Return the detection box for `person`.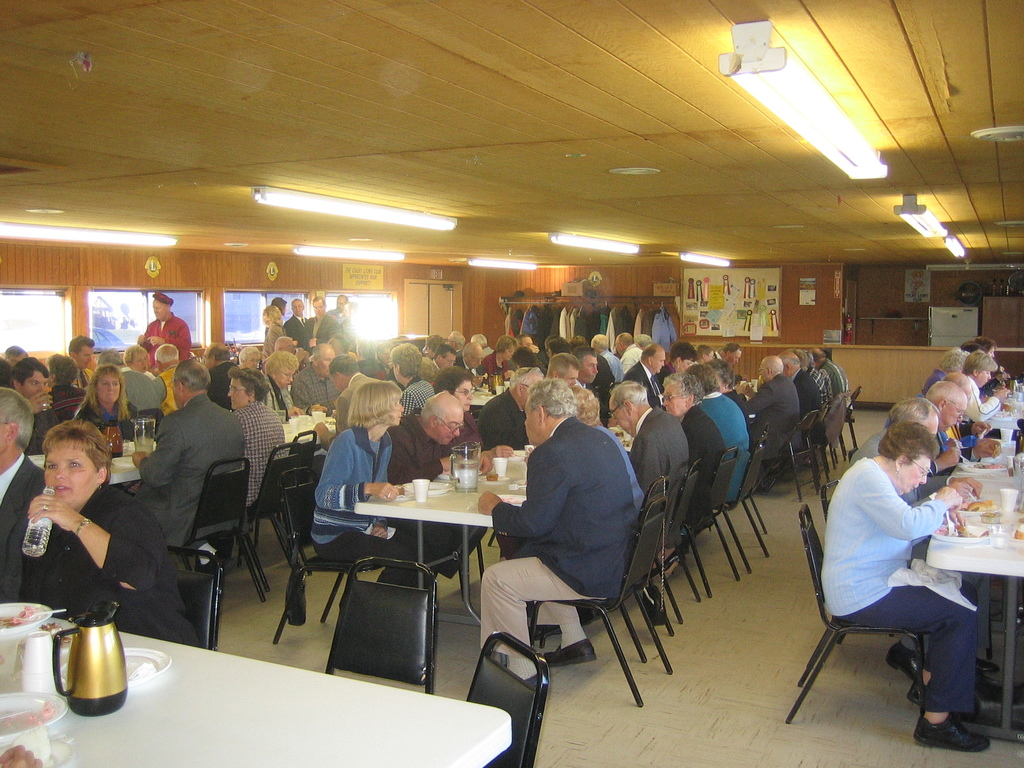
{"left": 12, "top": 358, "right": 68, "bottom": 456}.
